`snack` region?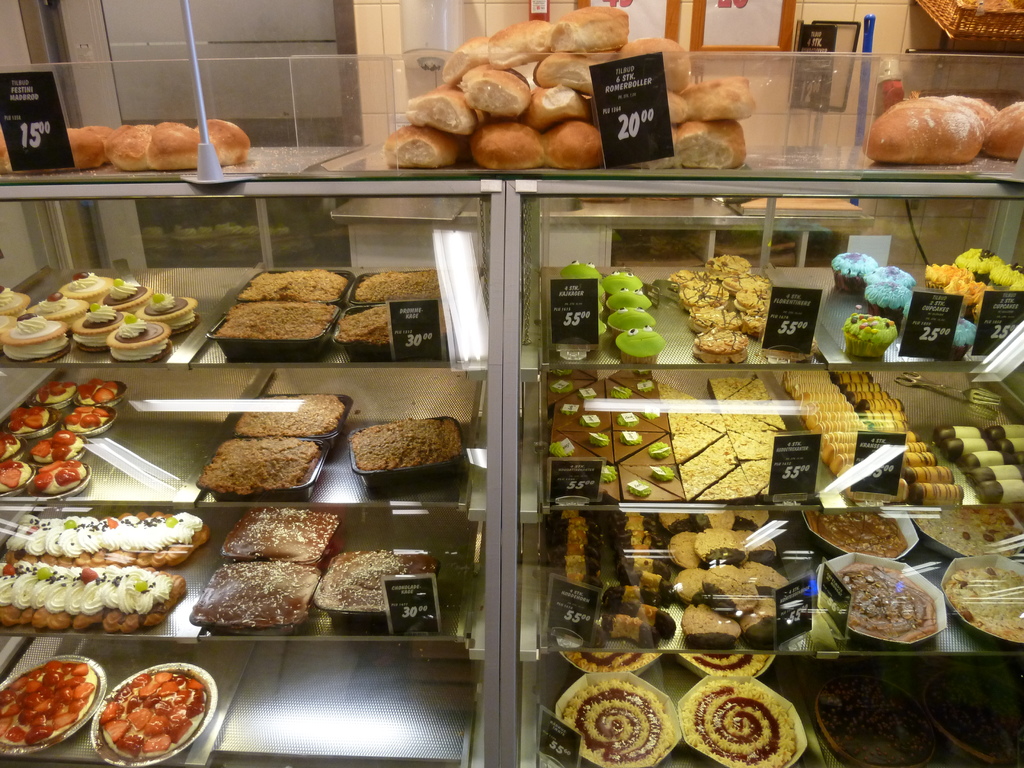
<box>548,9,631,54</box>
